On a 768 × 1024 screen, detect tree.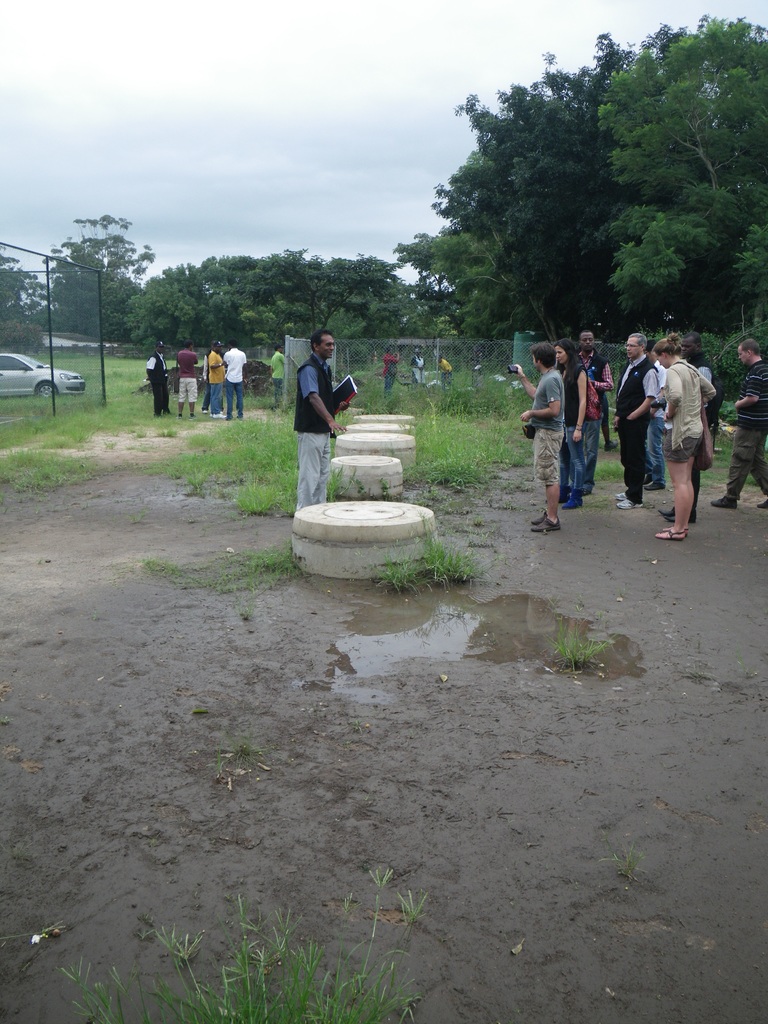
BBox(424, 76, 696, 344).
